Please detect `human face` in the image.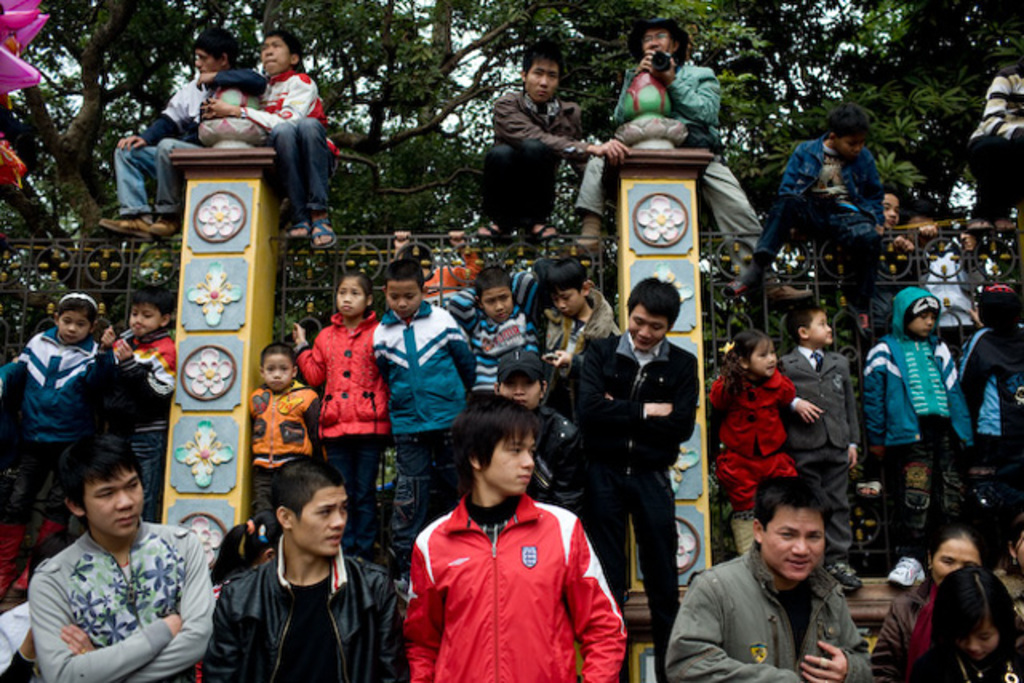
detection(126, 306, 160, 339).
